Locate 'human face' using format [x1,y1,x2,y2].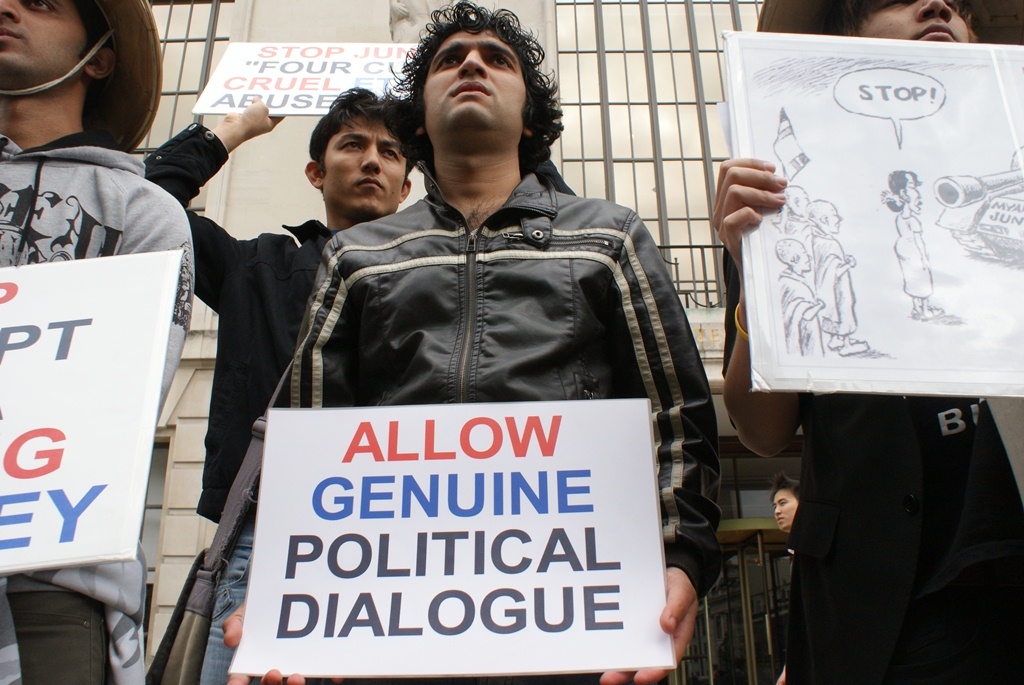
[860,0,966,47].
